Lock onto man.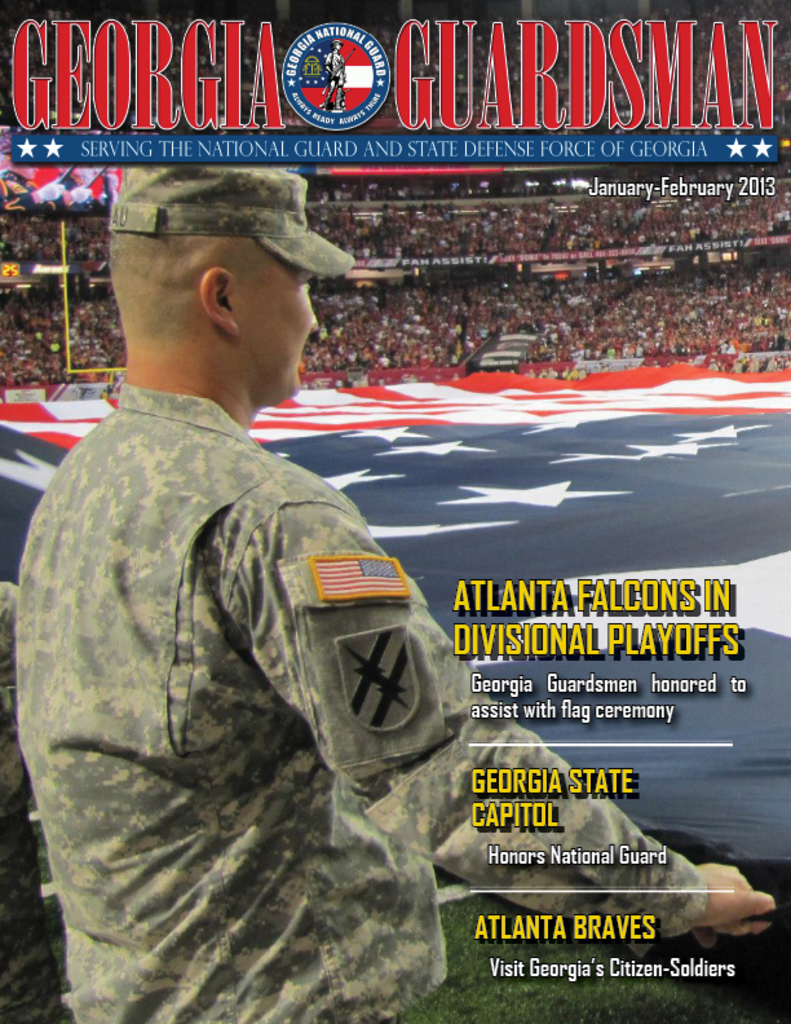
Locked: left=16, top=164, right=775, bottom=1023.
